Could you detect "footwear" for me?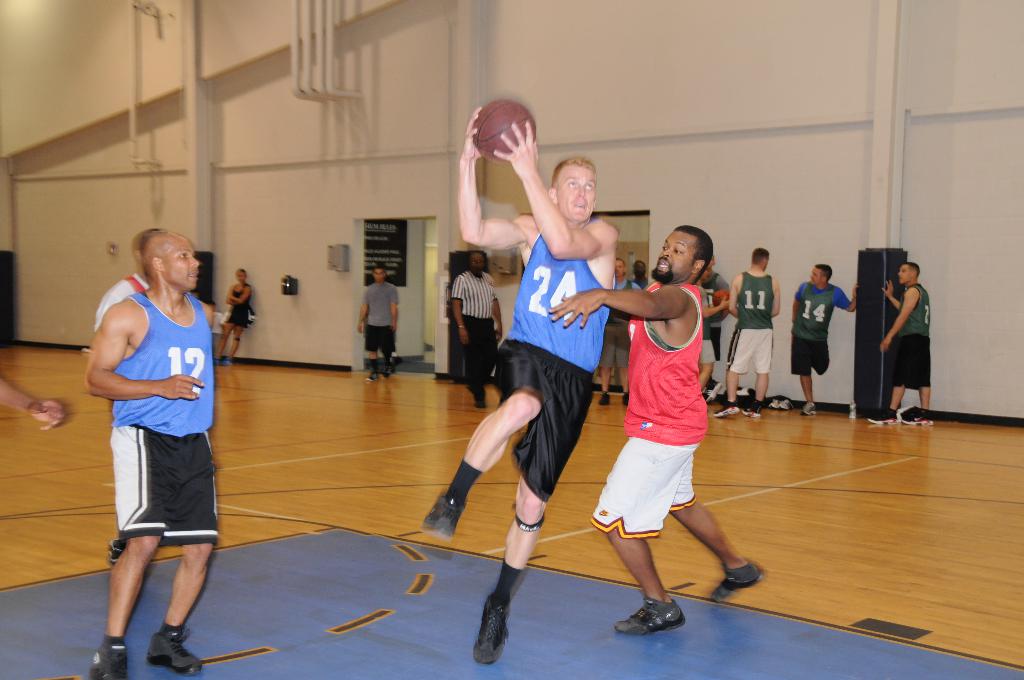
Detection result: <region>860, 398, 908, 426</region>.
